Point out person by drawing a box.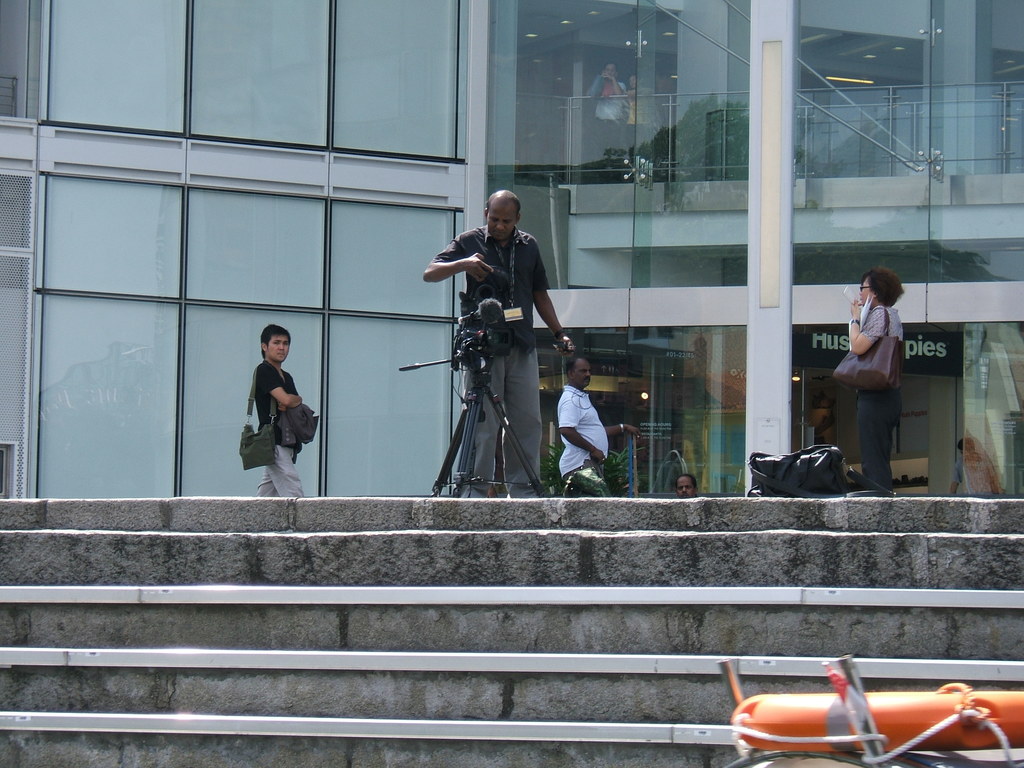
841 260 906 494.
